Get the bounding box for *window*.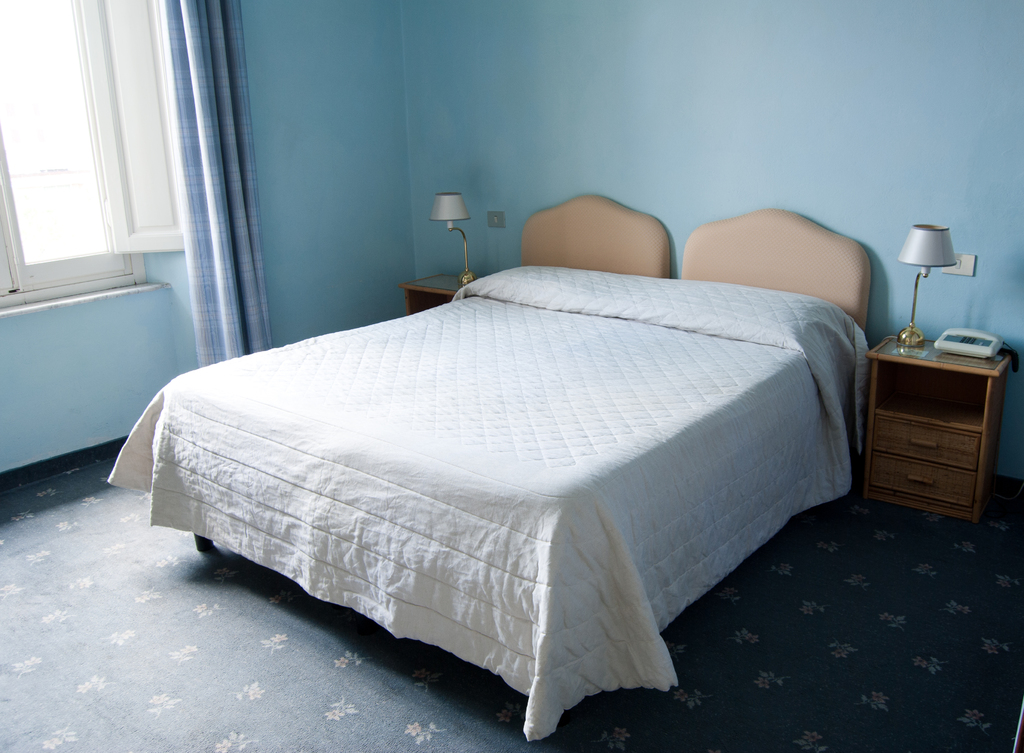
<region>0, 0, 187, 321</region>.
